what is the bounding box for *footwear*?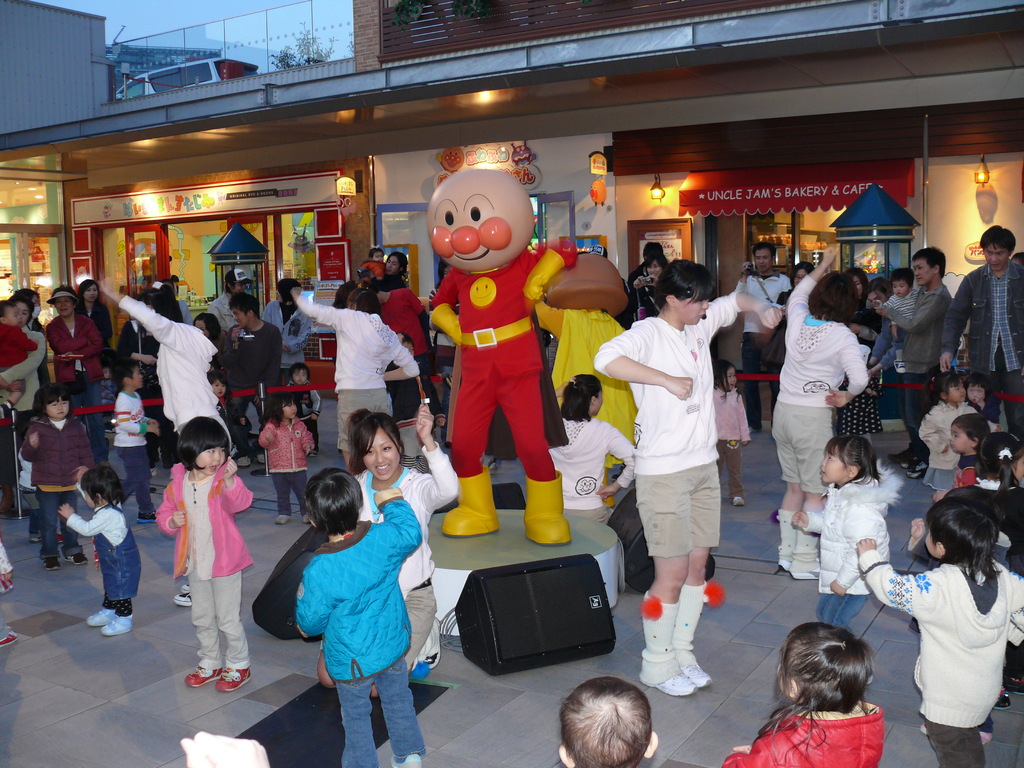
left=789, top=509, right=817, bottom=575.
